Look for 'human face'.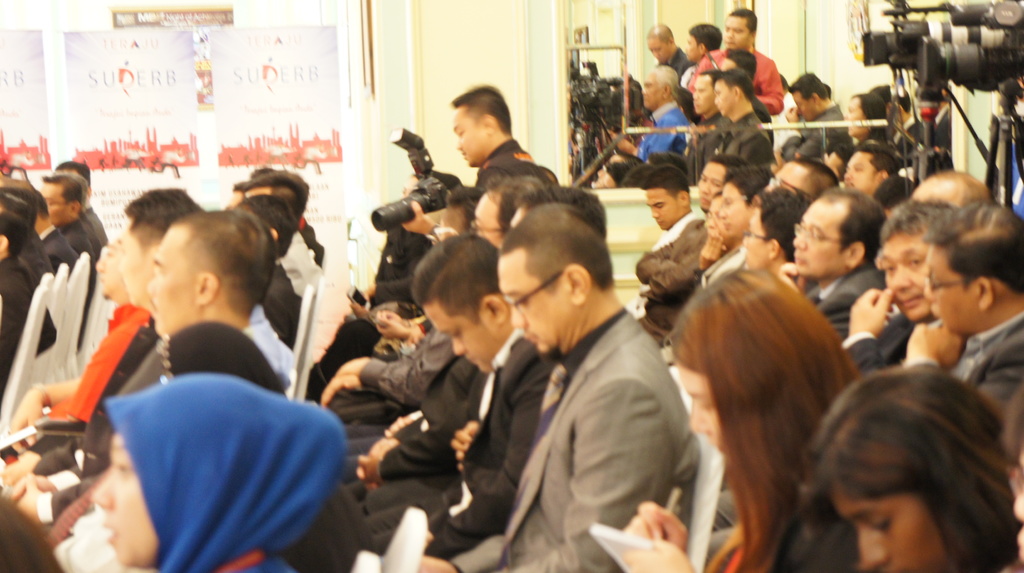
Found: (left=1015, top=446, right=1023, bottom=564).
